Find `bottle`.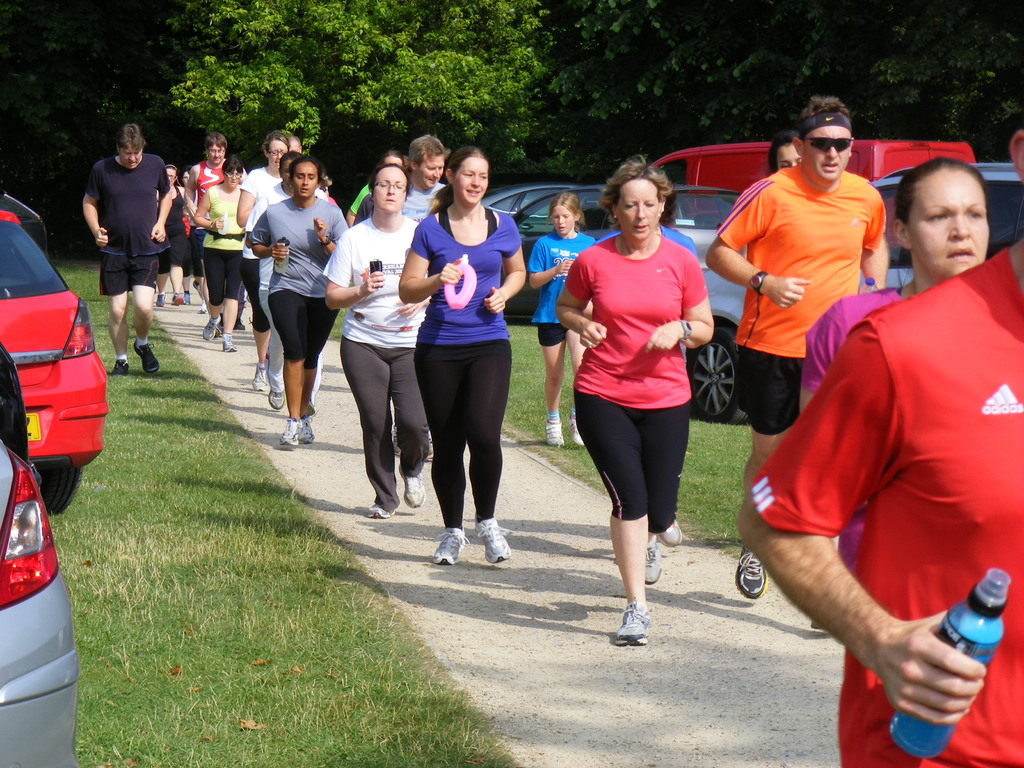
crop(215, 208, 229, 236).
